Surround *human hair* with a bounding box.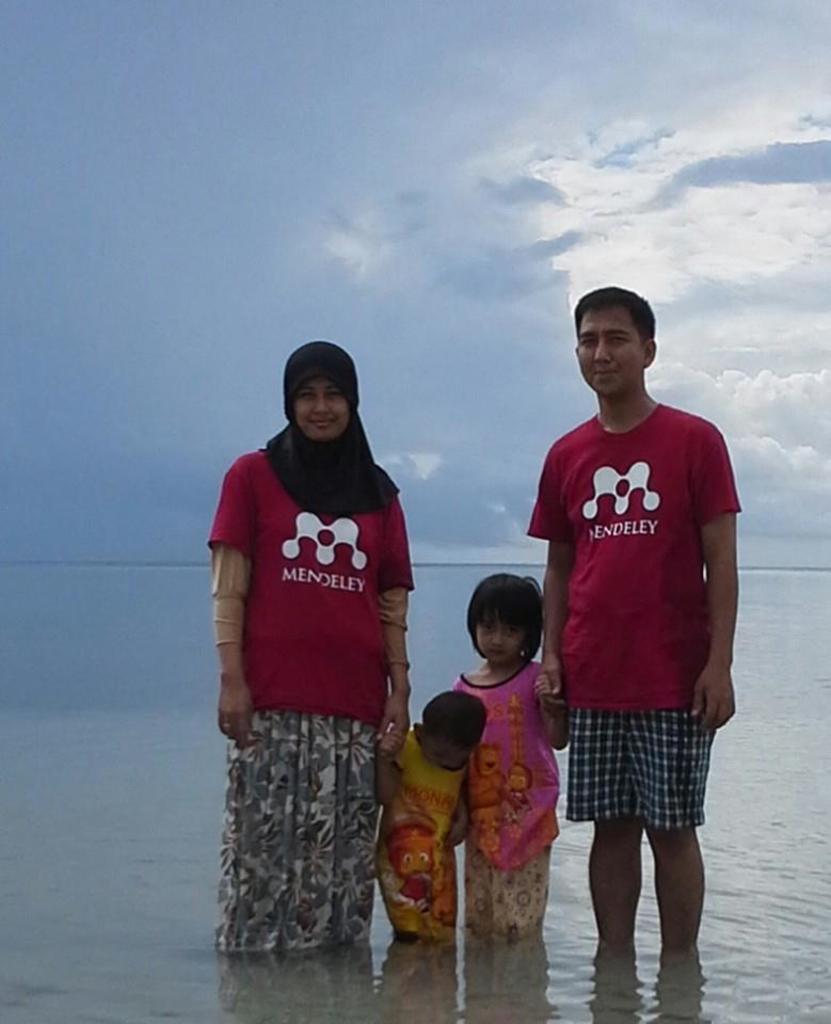
detection(420, 689, 484, 751).
